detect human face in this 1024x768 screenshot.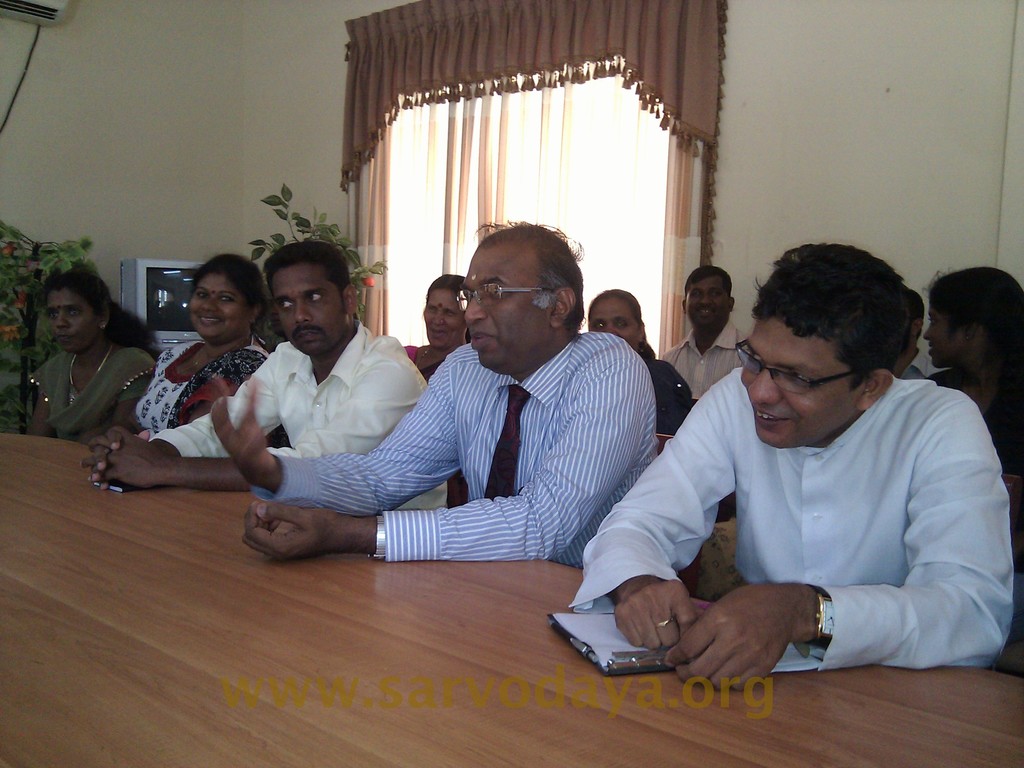
Detection: box=[591, 298, 639, 344].
